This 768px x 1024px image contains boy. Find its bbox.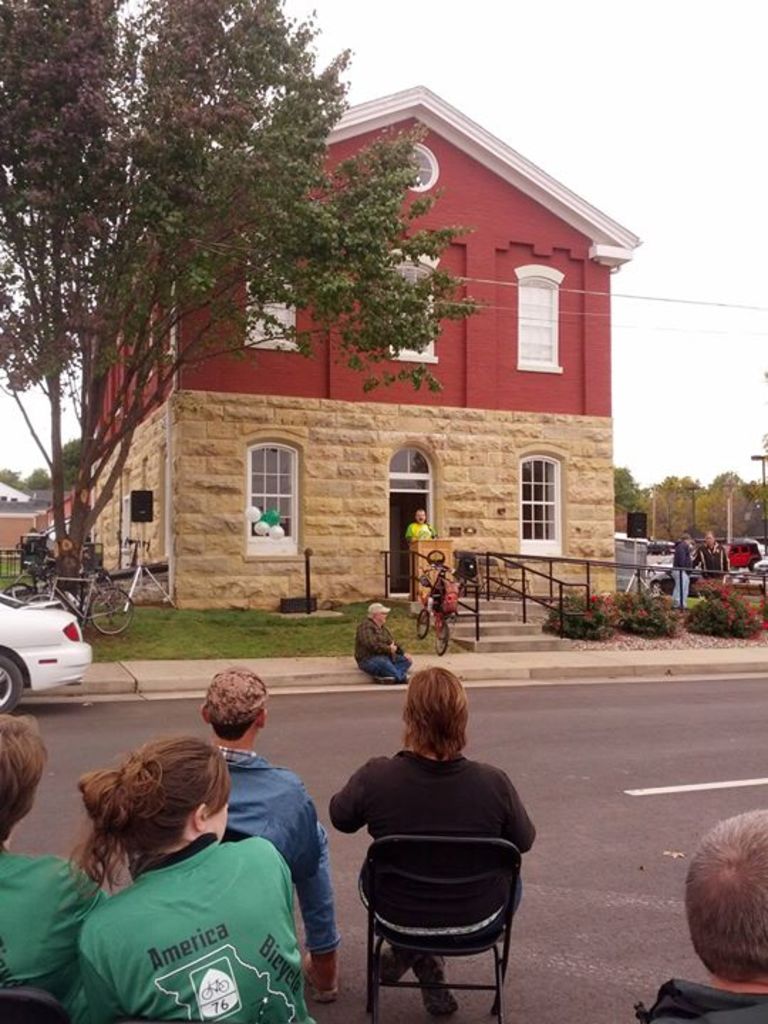
<bbox>636, 809, 765, 1023</bbox>.
